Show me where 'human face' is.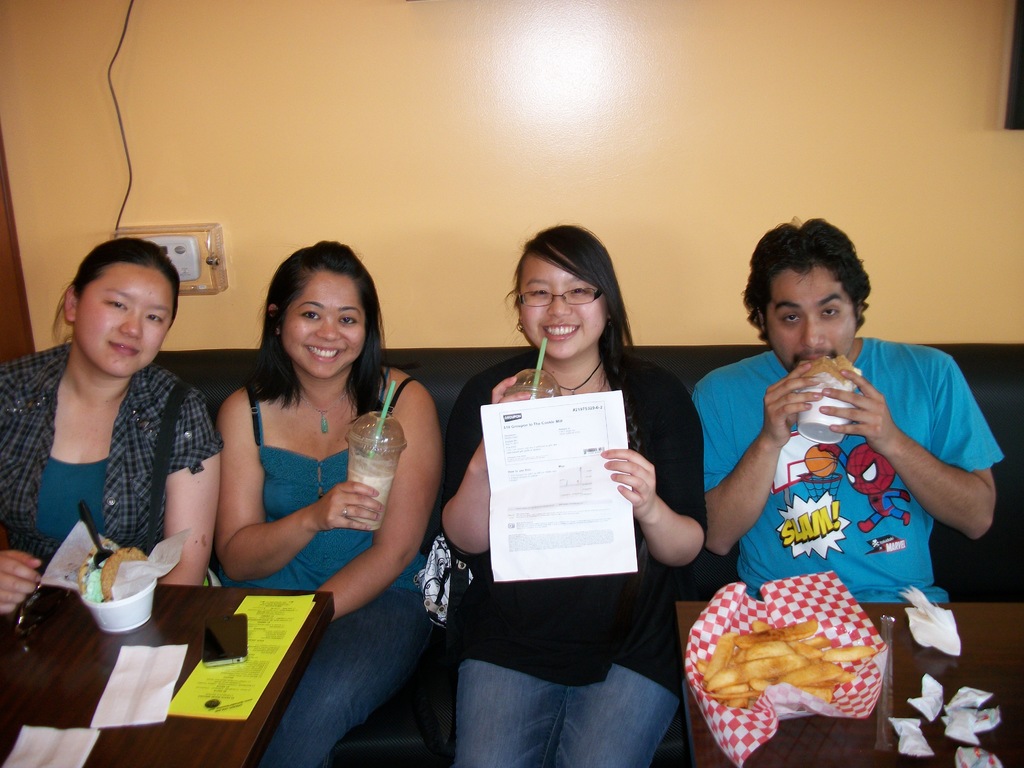
'human face' is at pyautogui.locateOnScreen(76, 260, 173, 373).
